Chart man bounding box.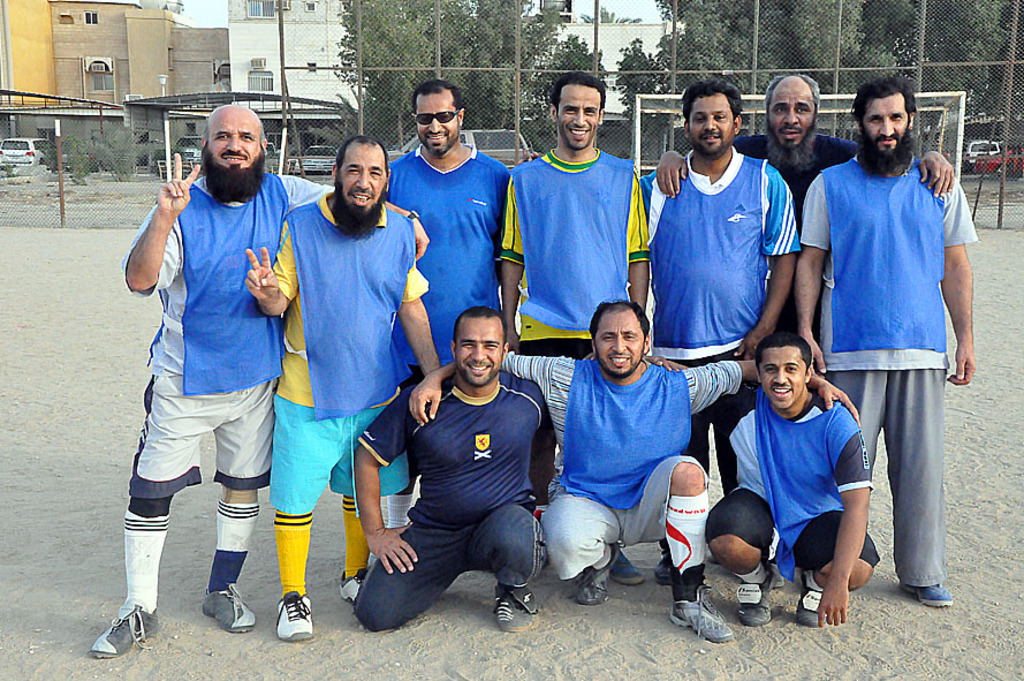
Charted: l=659, t=69, r=956, b=372.
